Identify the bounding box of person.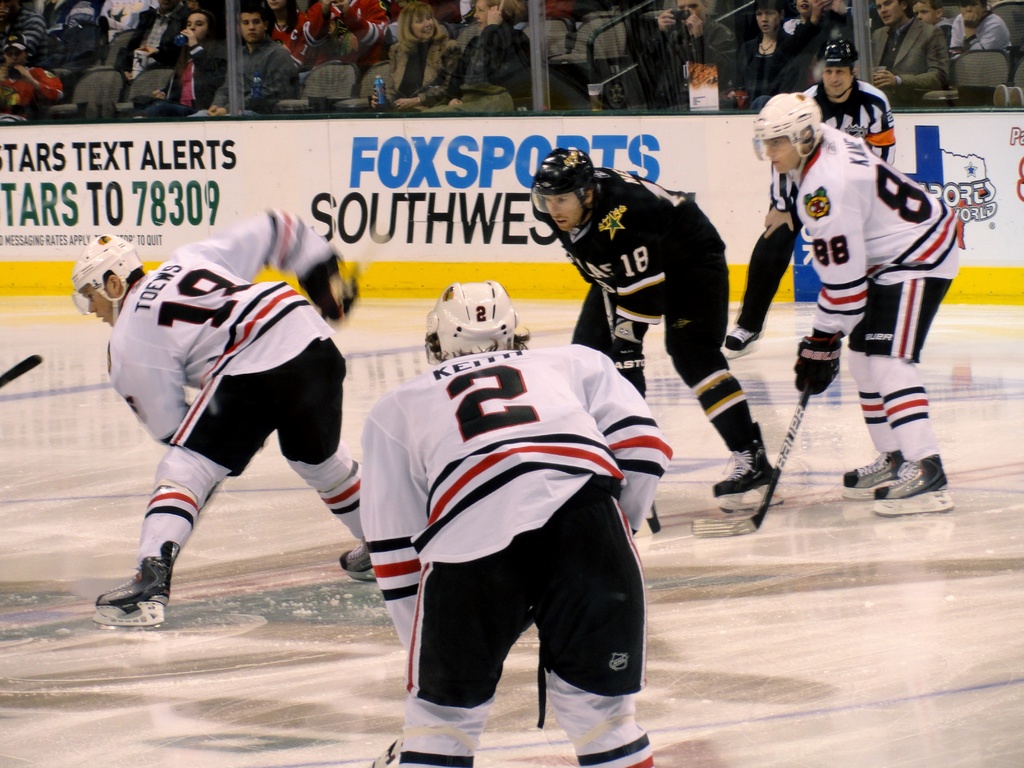
[x1=358, y1=284, x2=673, y2=767].
